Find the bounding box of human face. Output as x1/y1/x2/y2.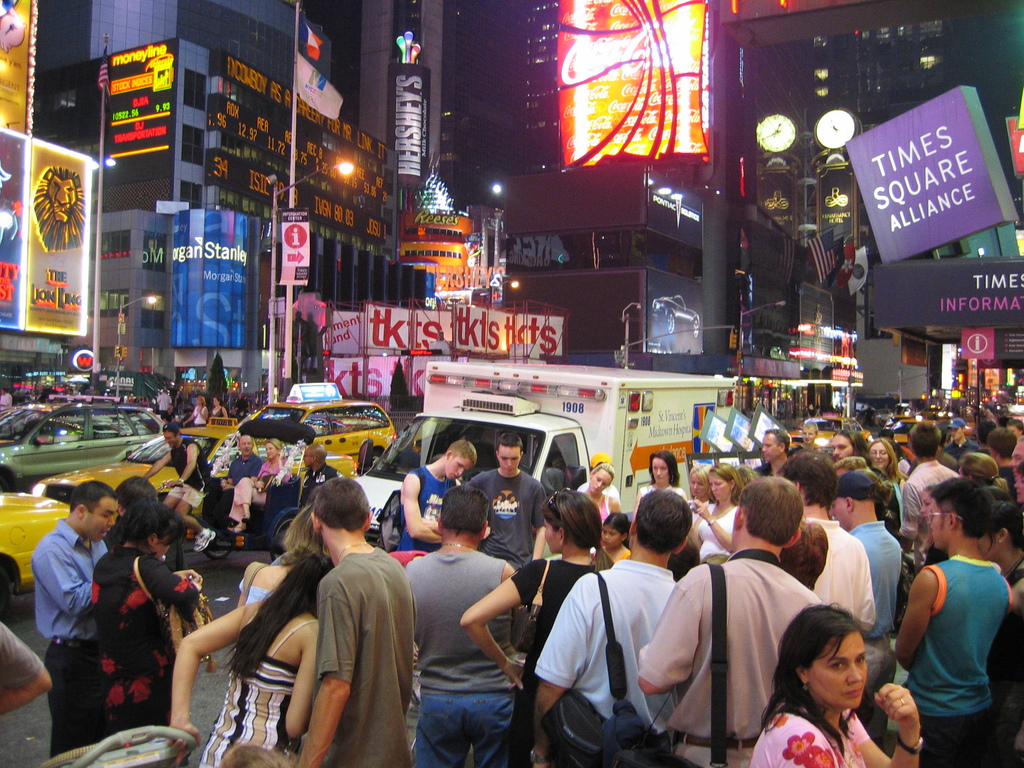
599/528/622/548.
